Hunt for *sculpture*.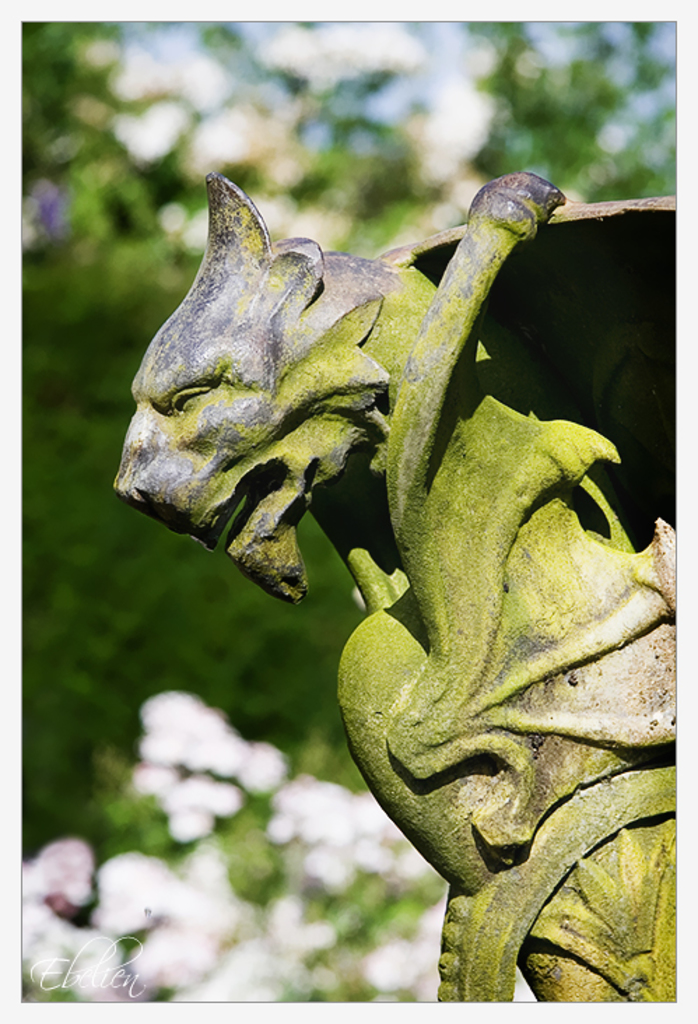
Hunted down at [x1=157, y1=162, x2=666, y2=967].
